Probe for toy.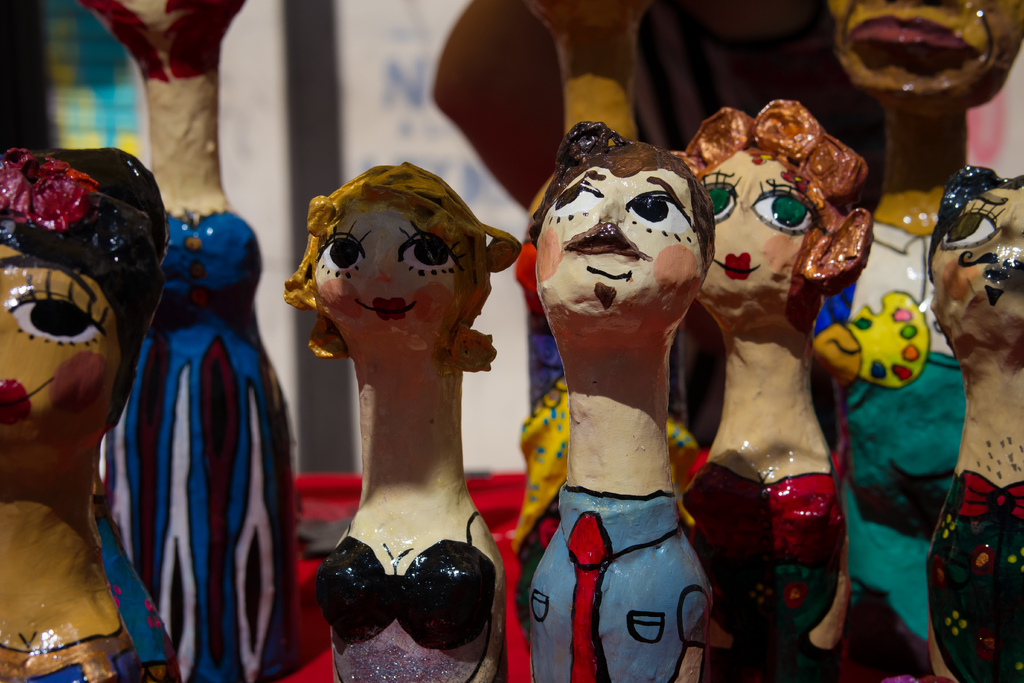
Probe result: (x1=826, y1=0, x2=1023, y2=652).
